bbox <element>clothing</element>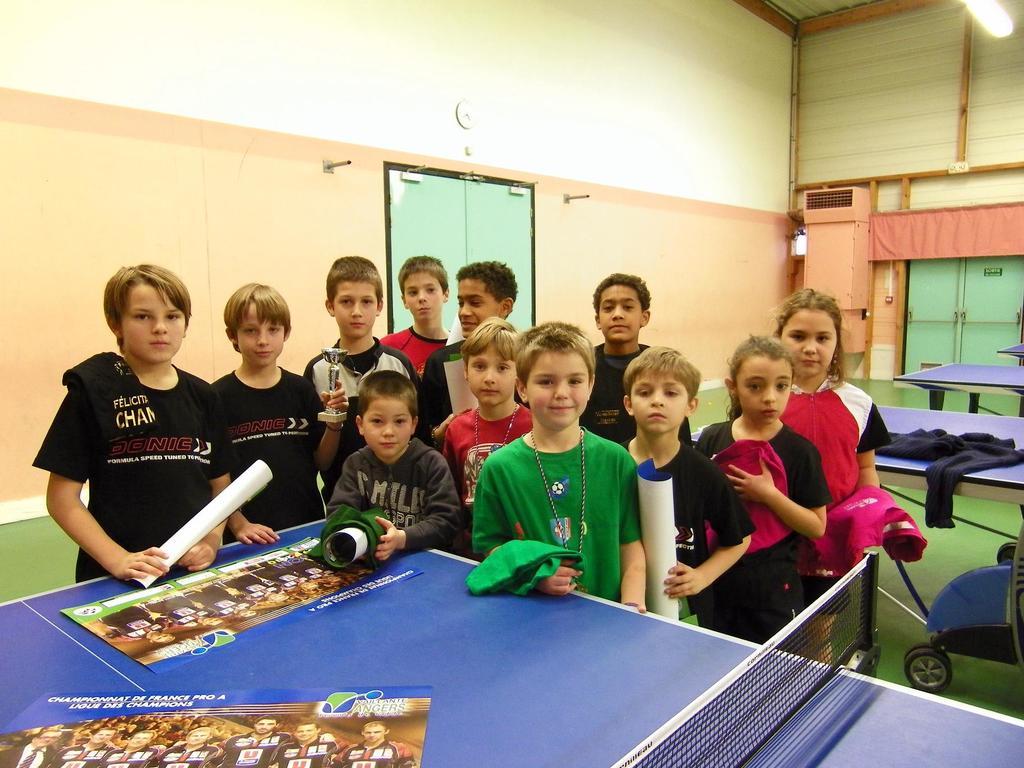
(184,576,253,618)
